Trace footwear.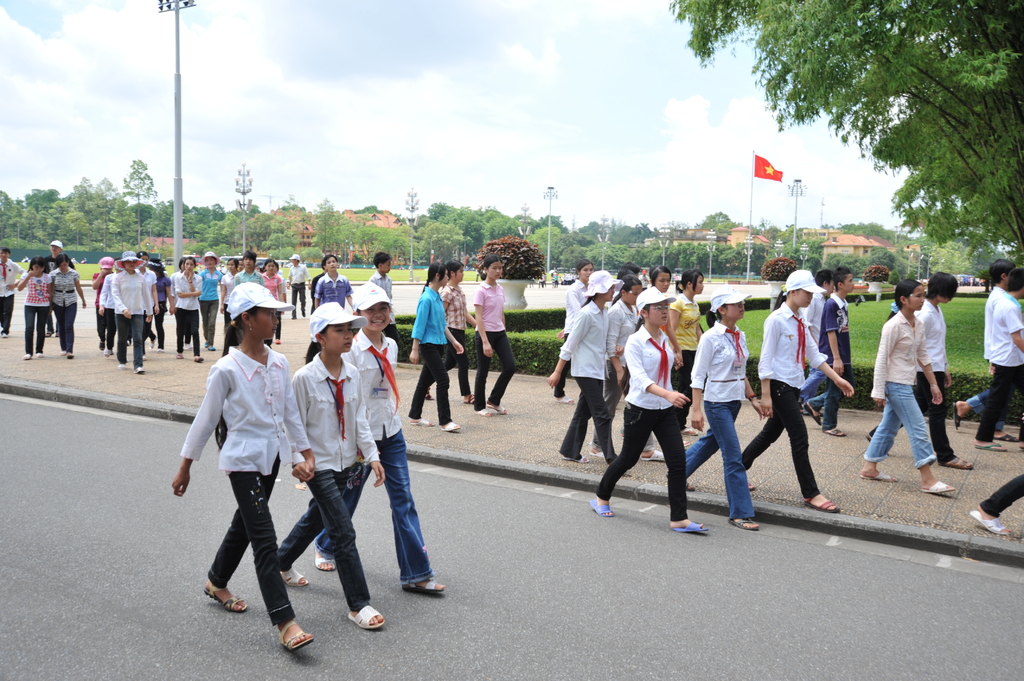
Traced to select_region(283, 567, 308, 589).
